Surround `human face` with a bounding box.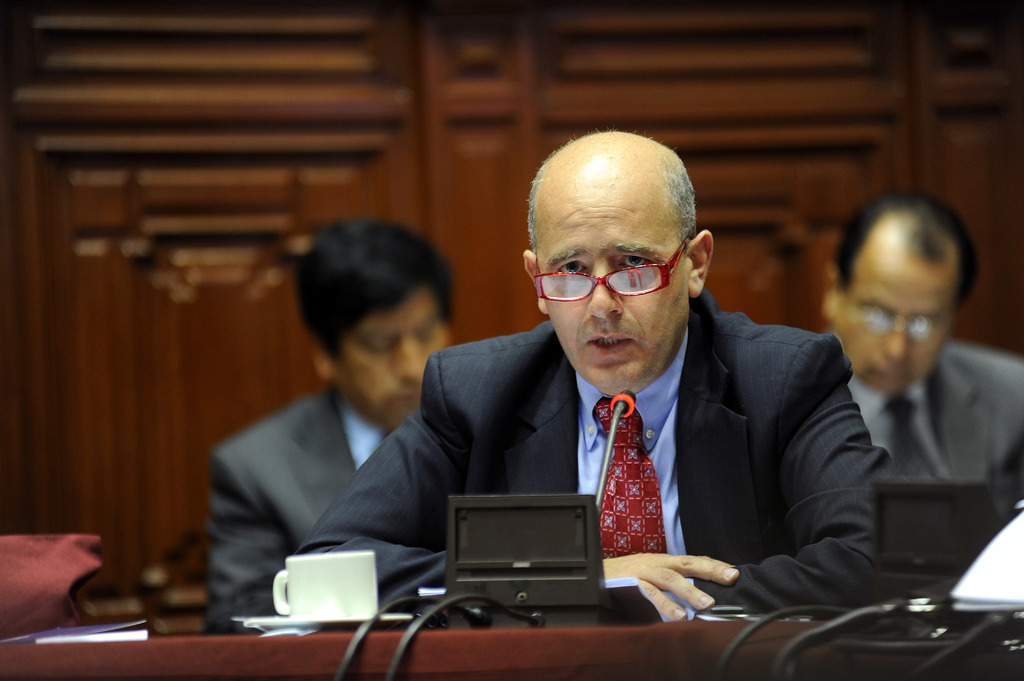
left=836, top=271, right=952, bottom=390.
